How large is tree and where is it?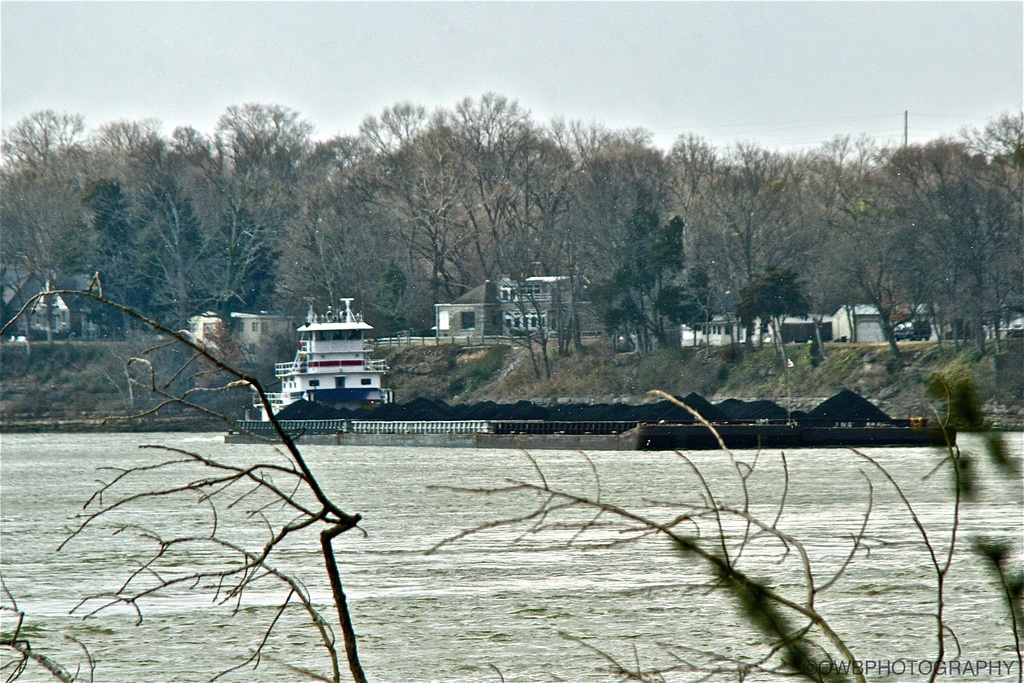
Bounding box: crop(863, 118, 1011, 347).
